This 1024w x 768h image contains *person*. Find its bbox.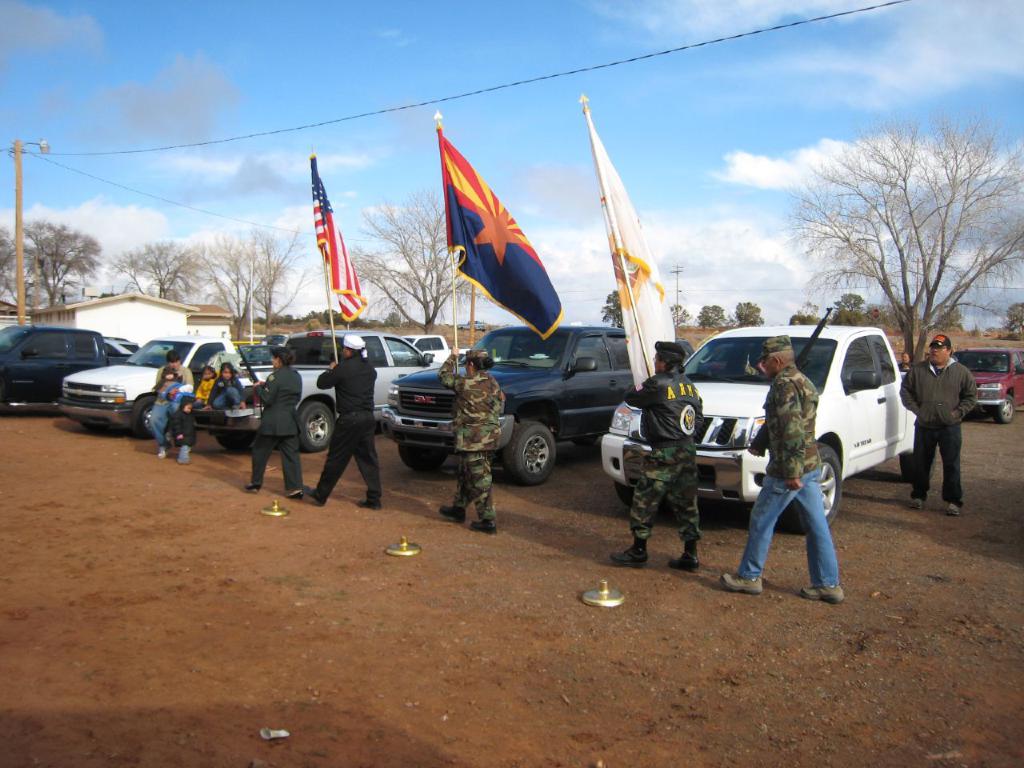
[434, 342, 502, 534].
